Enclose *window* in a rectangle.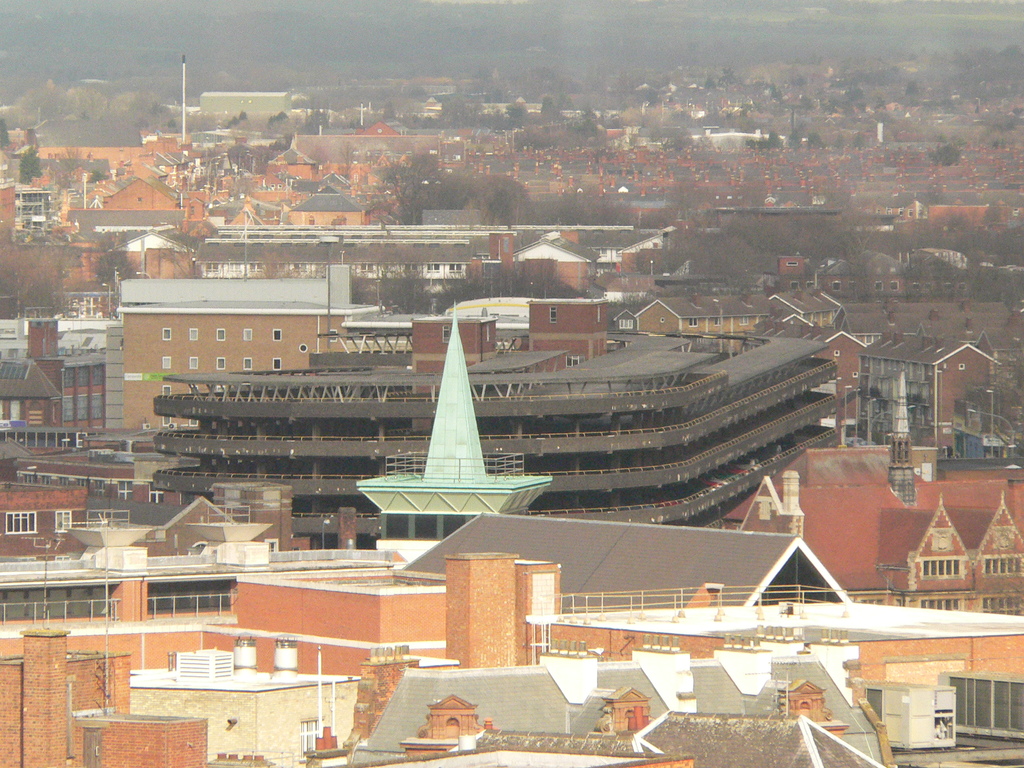
bbox=[251, 262, 263, 271].
